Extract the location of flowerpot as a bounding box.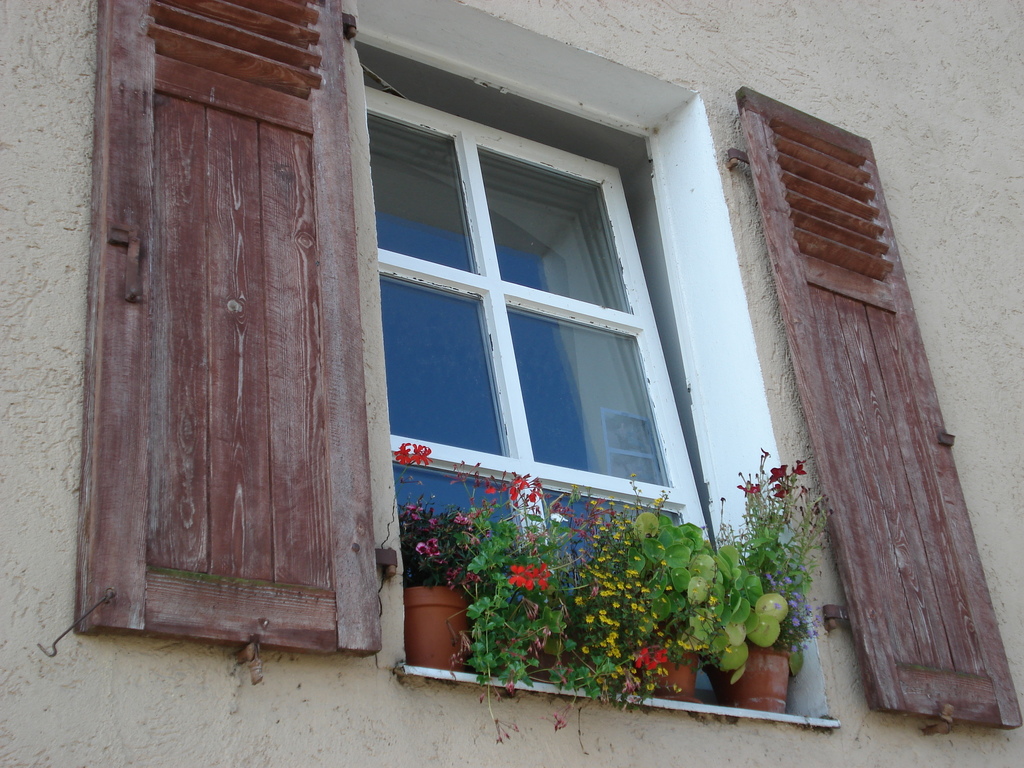
473/584/561/644.
